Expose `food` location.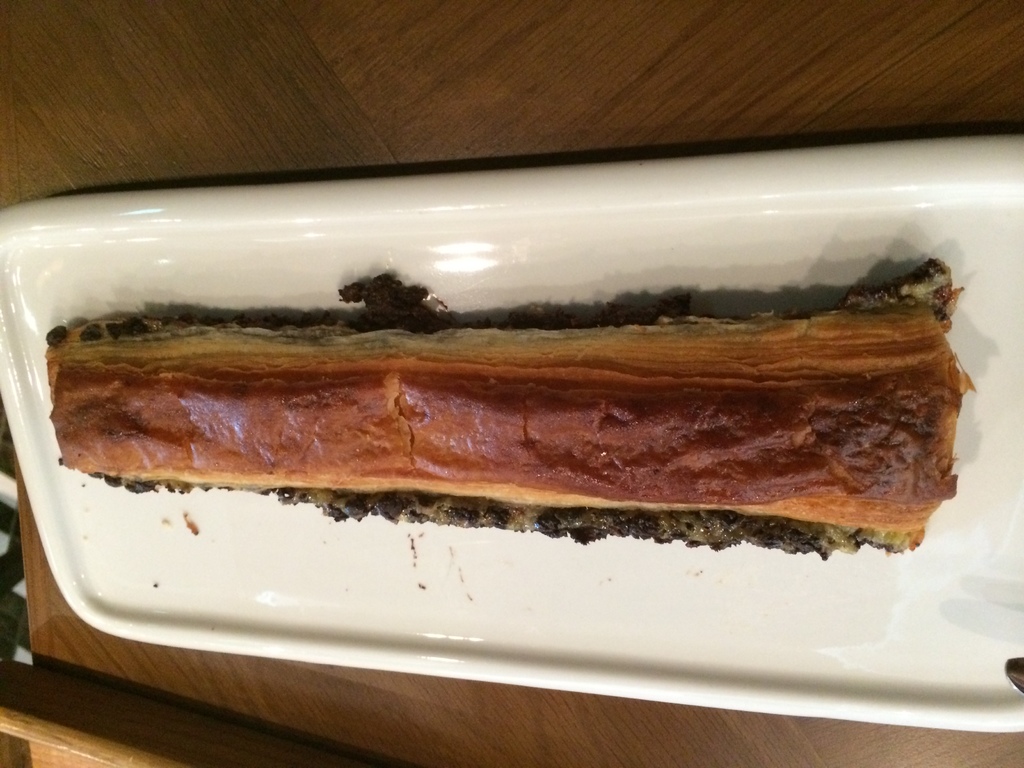
Exposed at region(86, 259, 972, 562).
